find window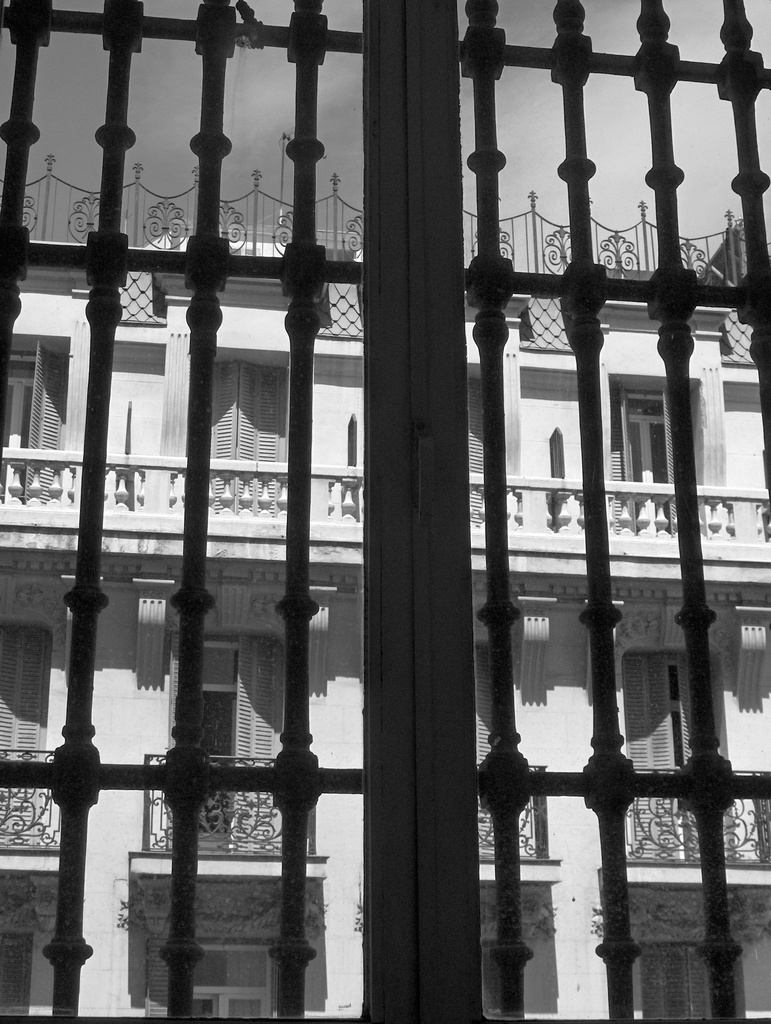
{"x1": 473, "y1": 643, "x2": 528, "y2": 852}
